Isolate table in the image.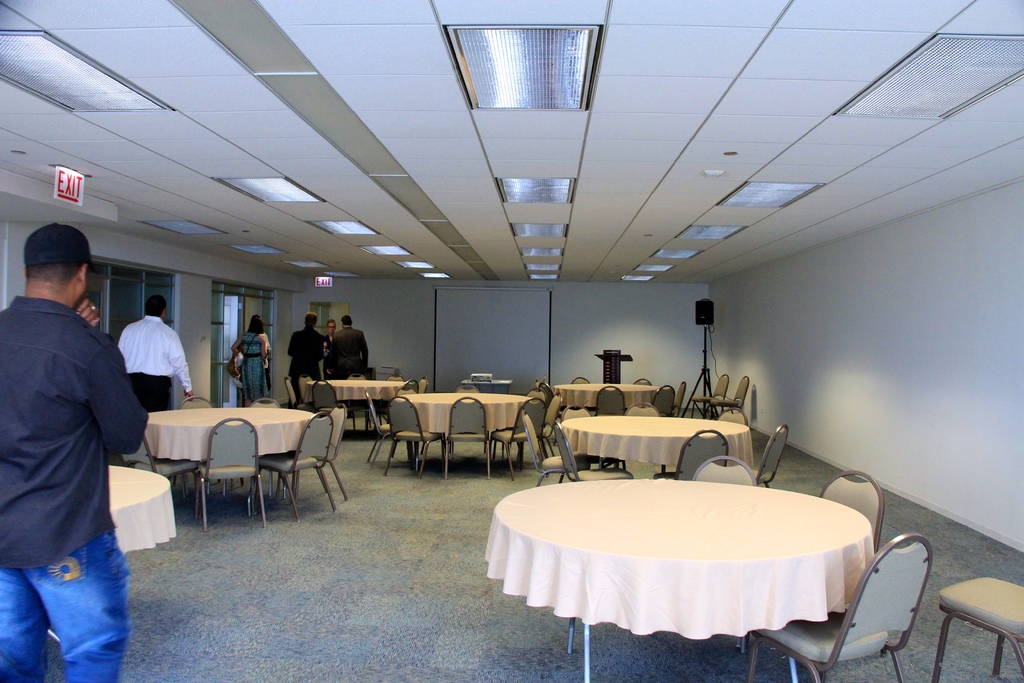
Isolated region: box=[559, 416, 756, 469].
